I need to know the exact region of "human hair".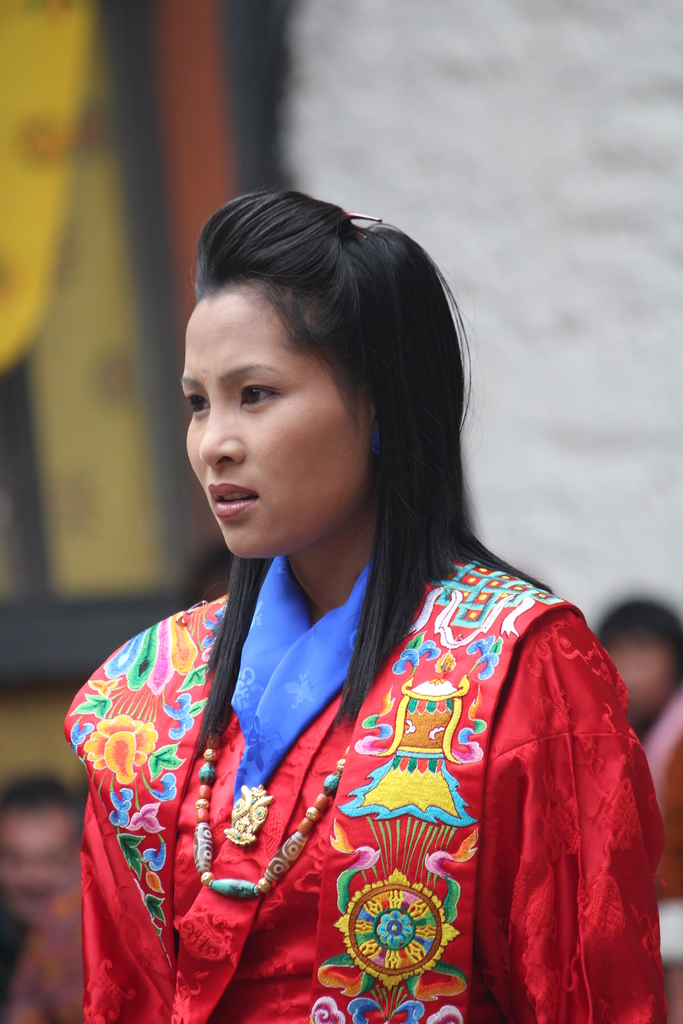
Region: bbox(594, 603, 682, 666).
